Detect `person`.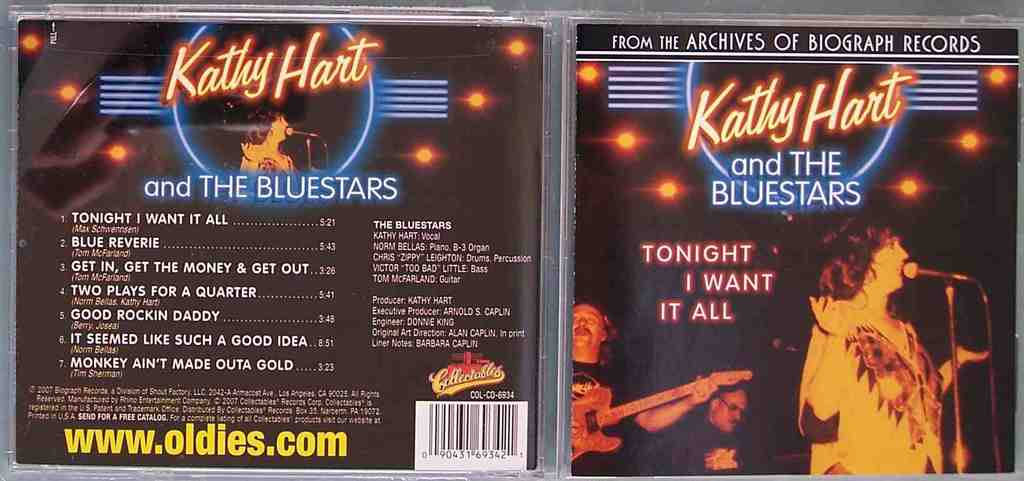
Detected at pyautogui.locateOnScreen(239, 108, 319, 176).
